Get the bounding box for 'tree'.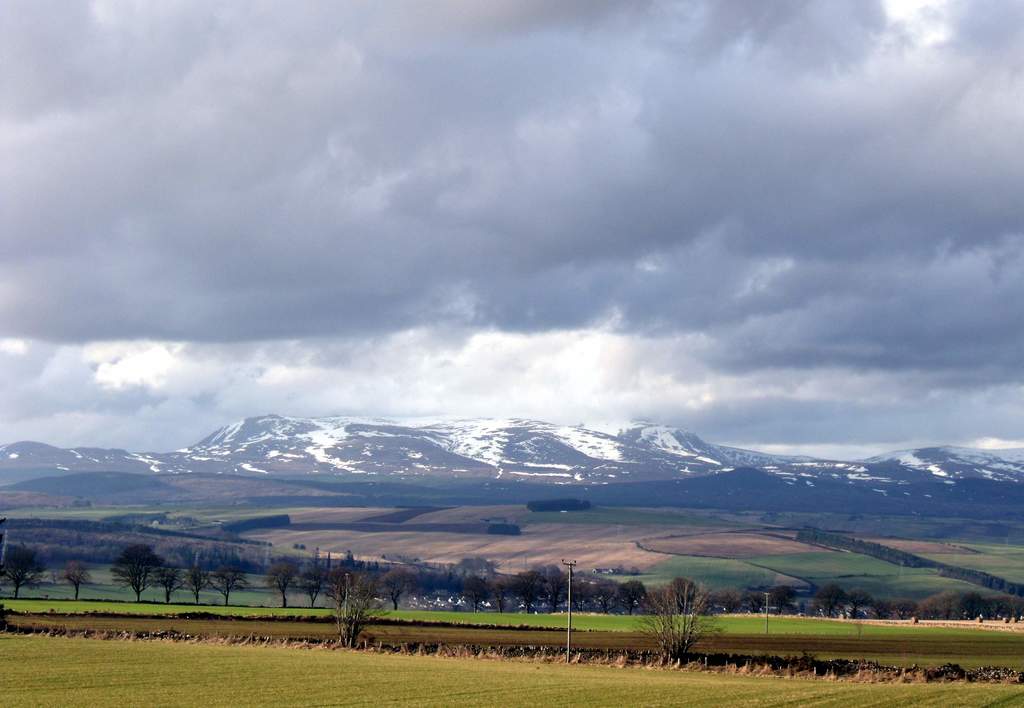
pyautogui.locateOnScreen(318, 560, 363, 609).
